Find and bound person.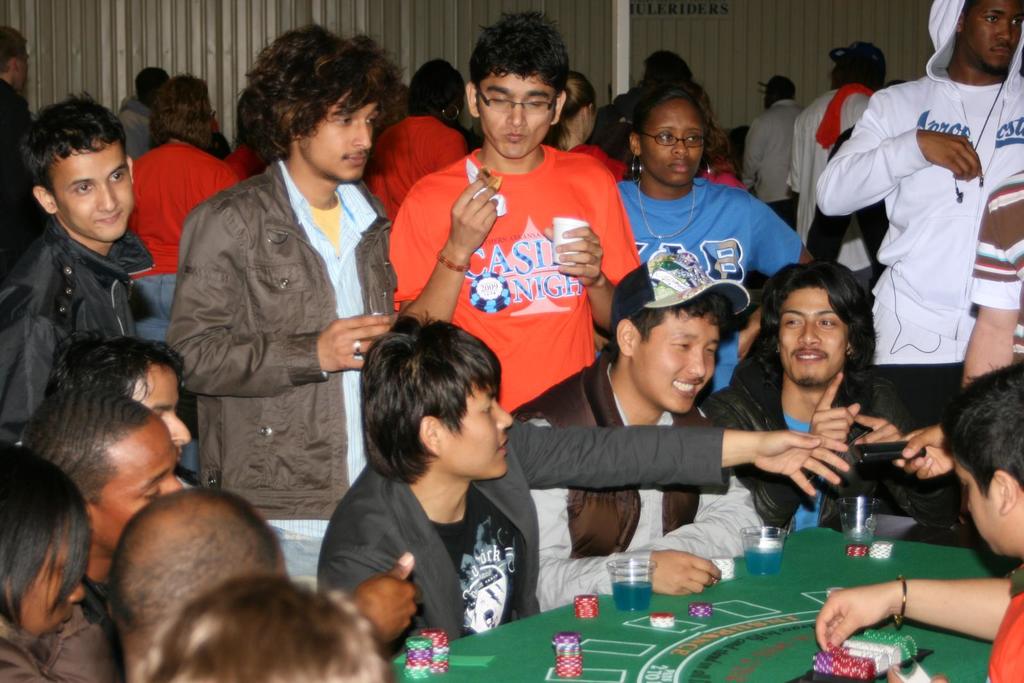
Bound: (2,446,94,682).
